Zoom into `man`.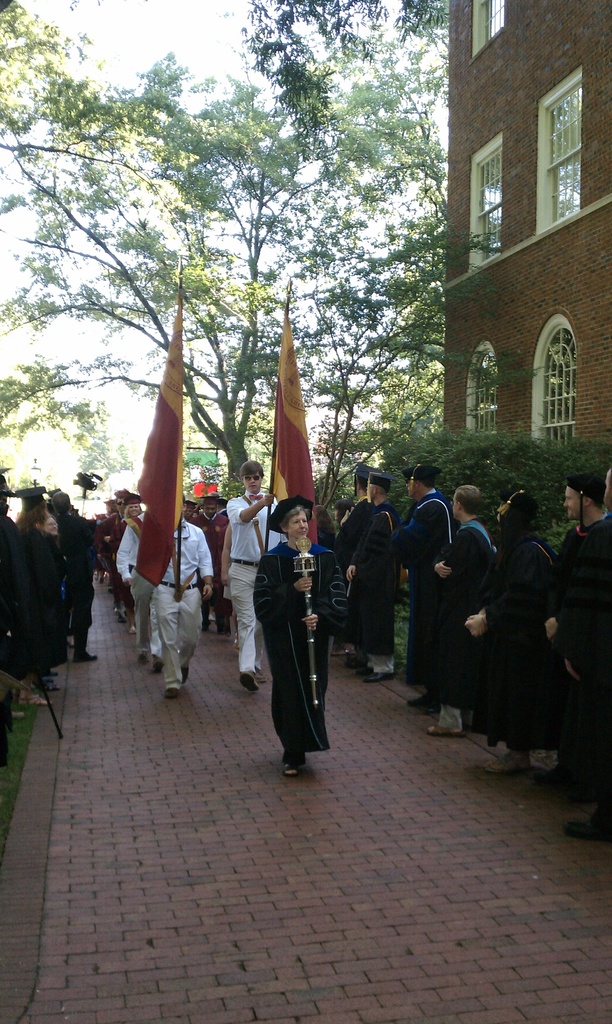
Zoom target: 193 493 229 630.
